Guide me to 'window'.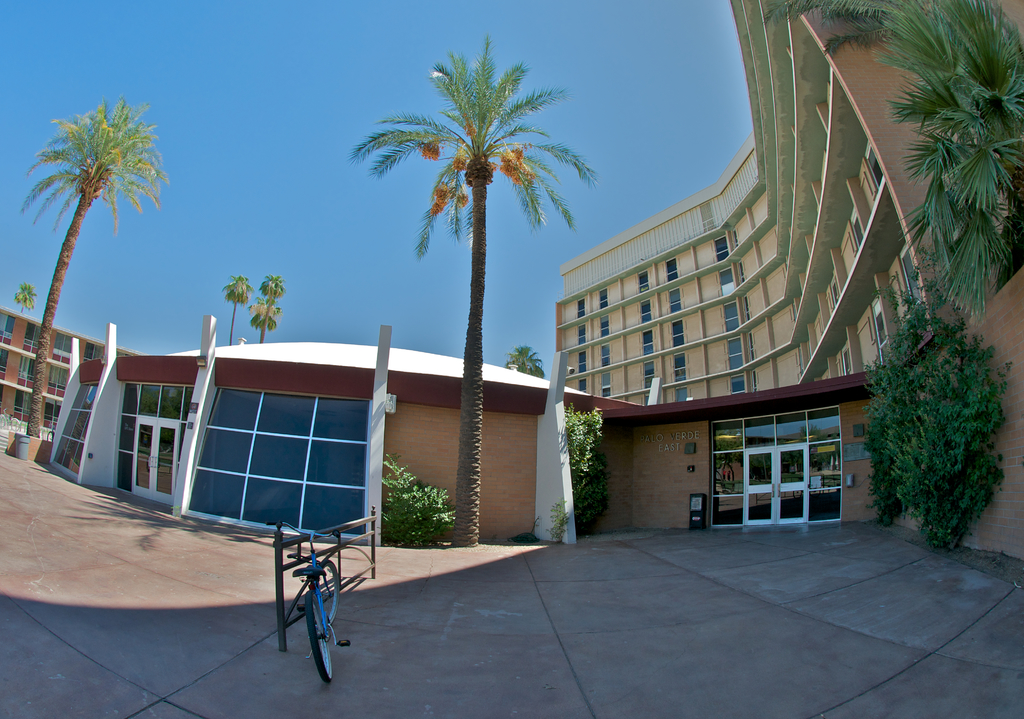
Guidance: l=731, t=373, r=744, b=391.
